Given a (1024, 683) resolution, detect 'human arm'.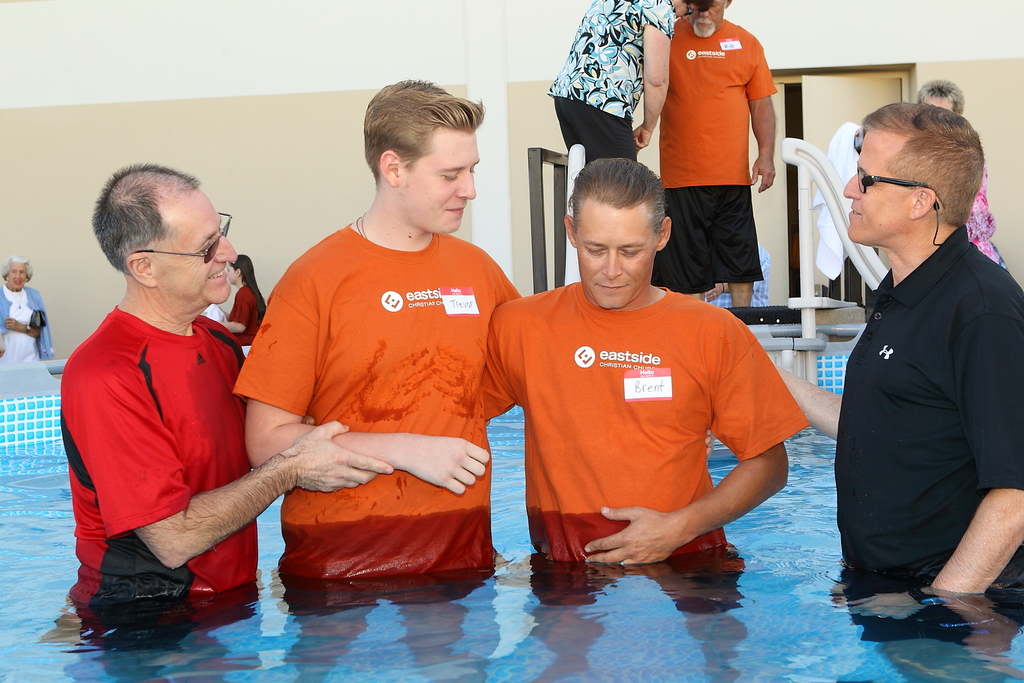
region(744, 39, 781, 194).
